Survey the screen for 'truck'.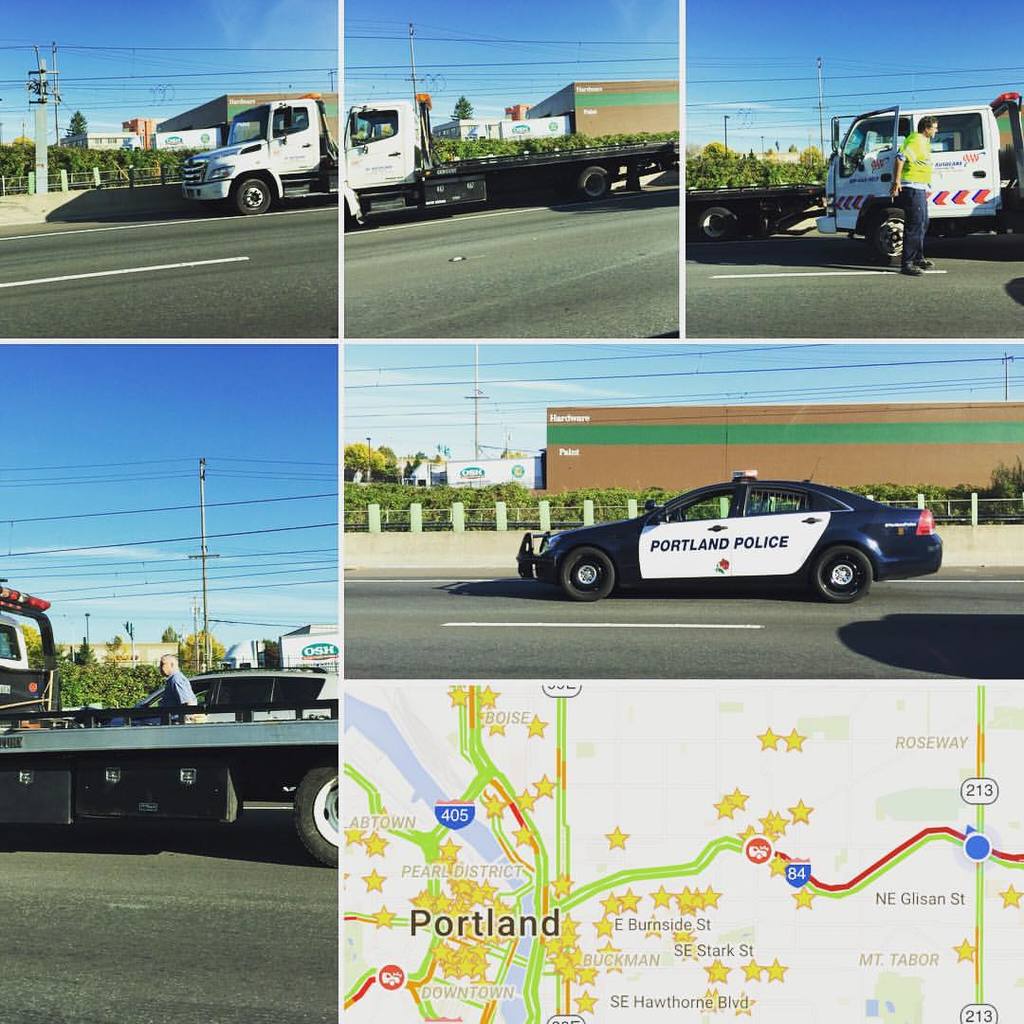
Survey found: select_region(823, 87, 1023, 265).
